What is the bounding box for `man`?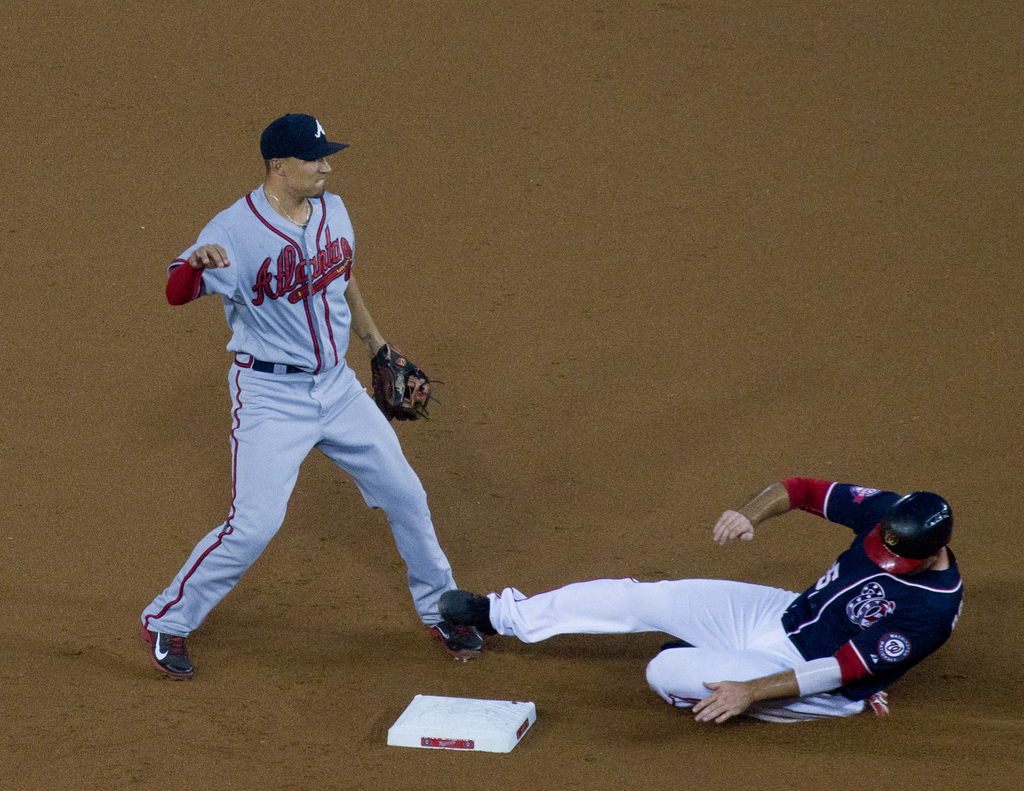
x1=140, y1=115, x2=483, y2=678.
